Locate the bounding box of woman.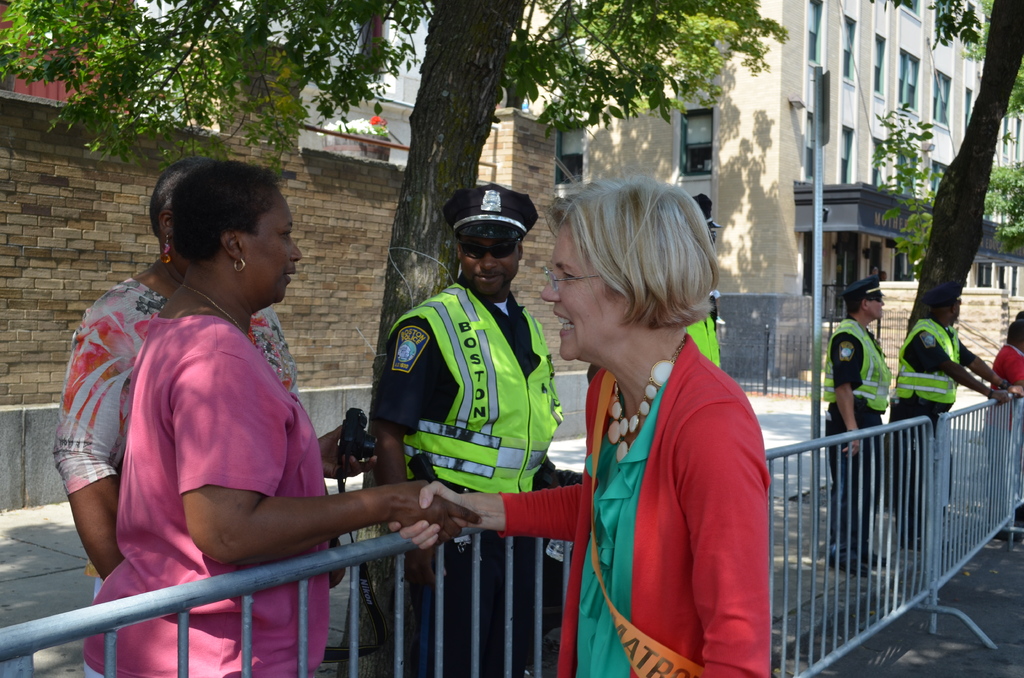
Bounding box: Rect(49, 156, 340, 600).
